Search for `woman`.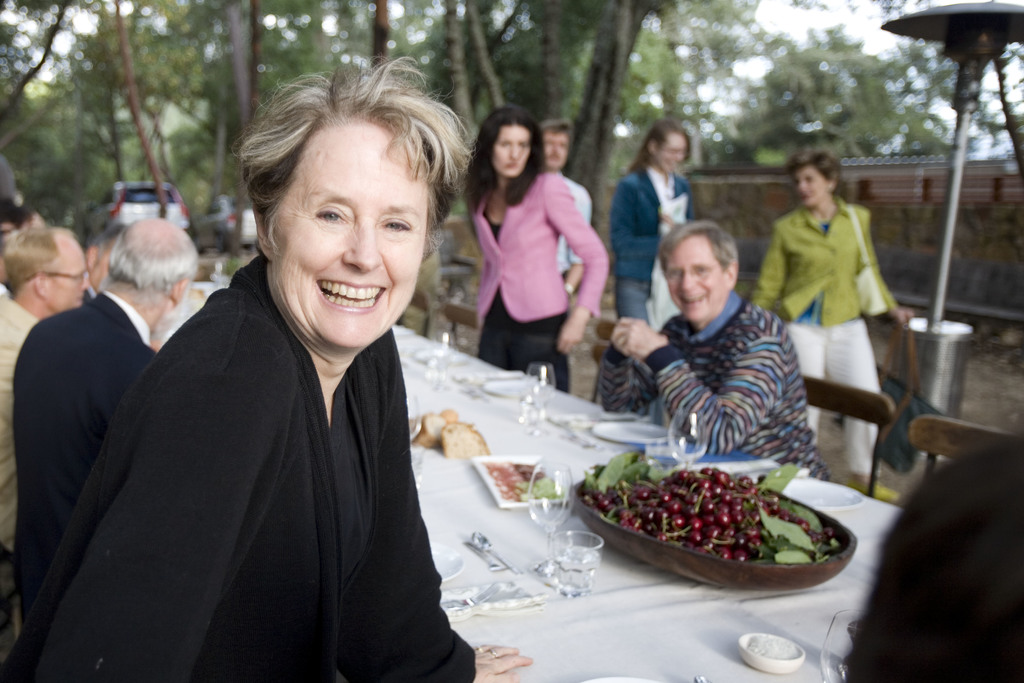
Found at [left=464, top=105, right=605, bottom=397].
